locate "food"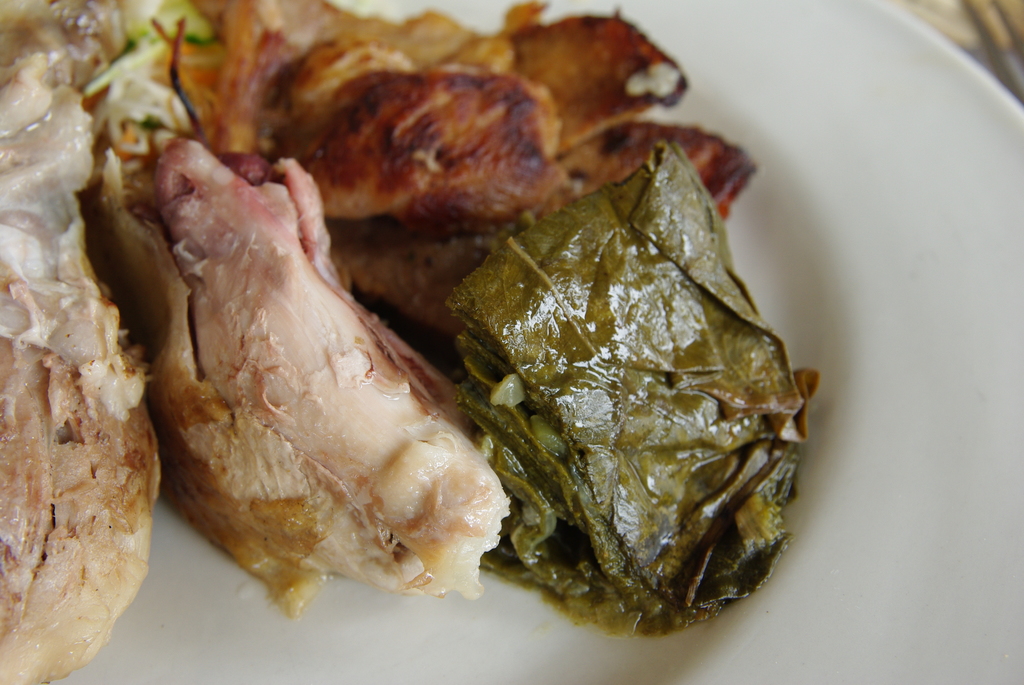
<region>0, 0, 820, 684</region>
